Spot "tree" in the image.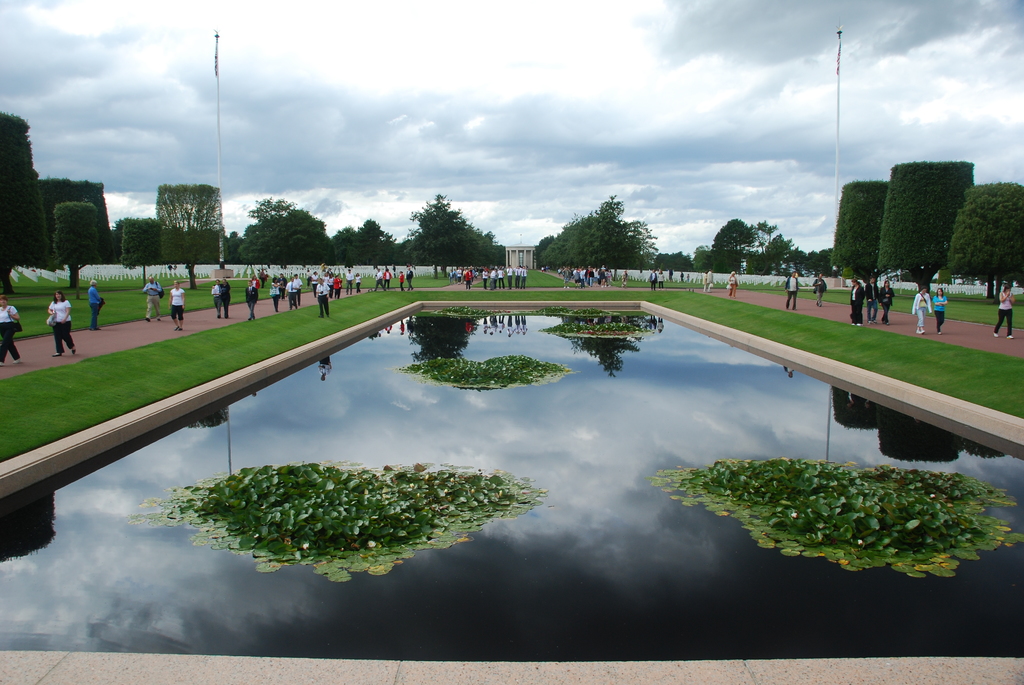
"tree" found at box(333, 216, 401, 269).
